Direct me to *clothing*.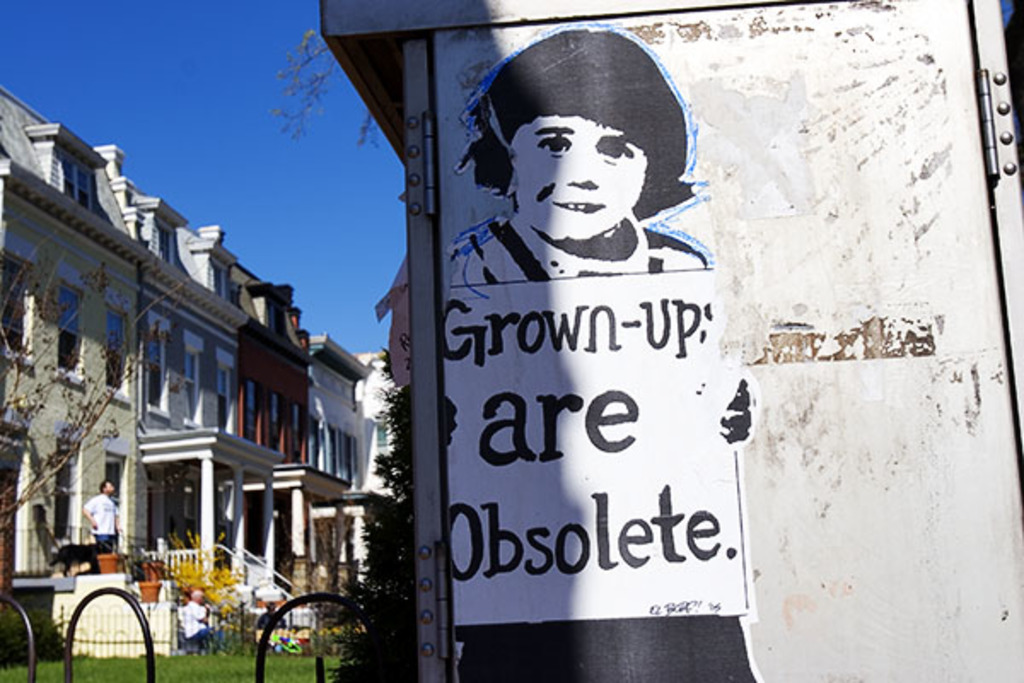
Direction: [87, 492, 114, 553].
